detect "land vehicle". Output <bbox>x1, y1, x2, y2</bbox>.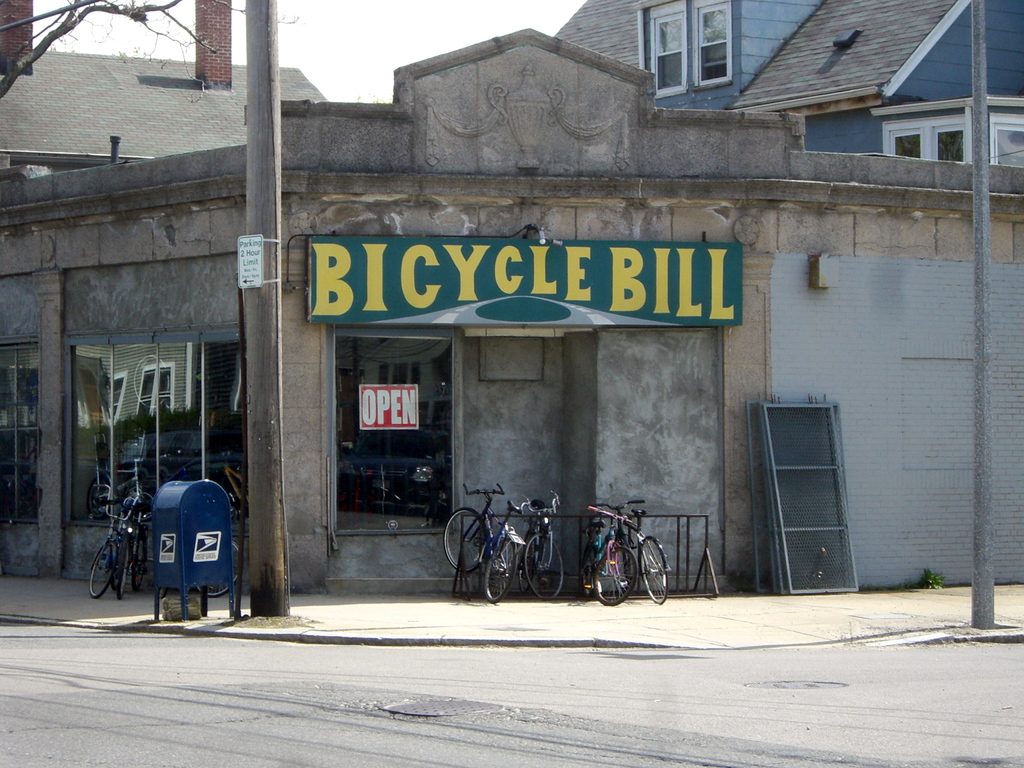
<bbox>100, 496, 150, 596</bbox>.
